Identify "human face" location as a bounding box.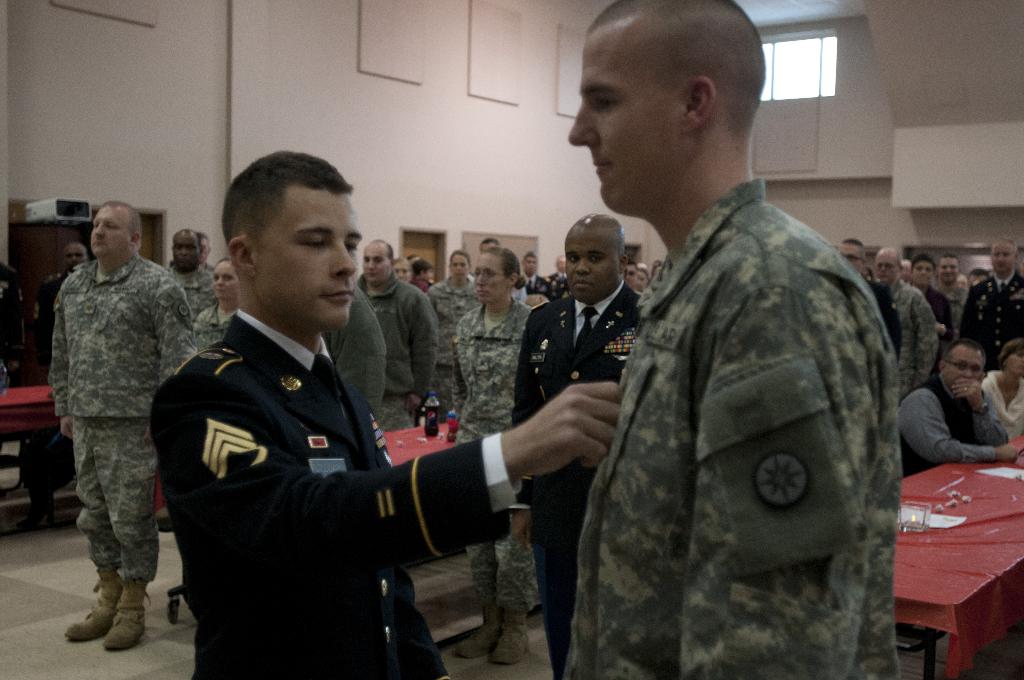
crop(874, 250, 898, 280).
